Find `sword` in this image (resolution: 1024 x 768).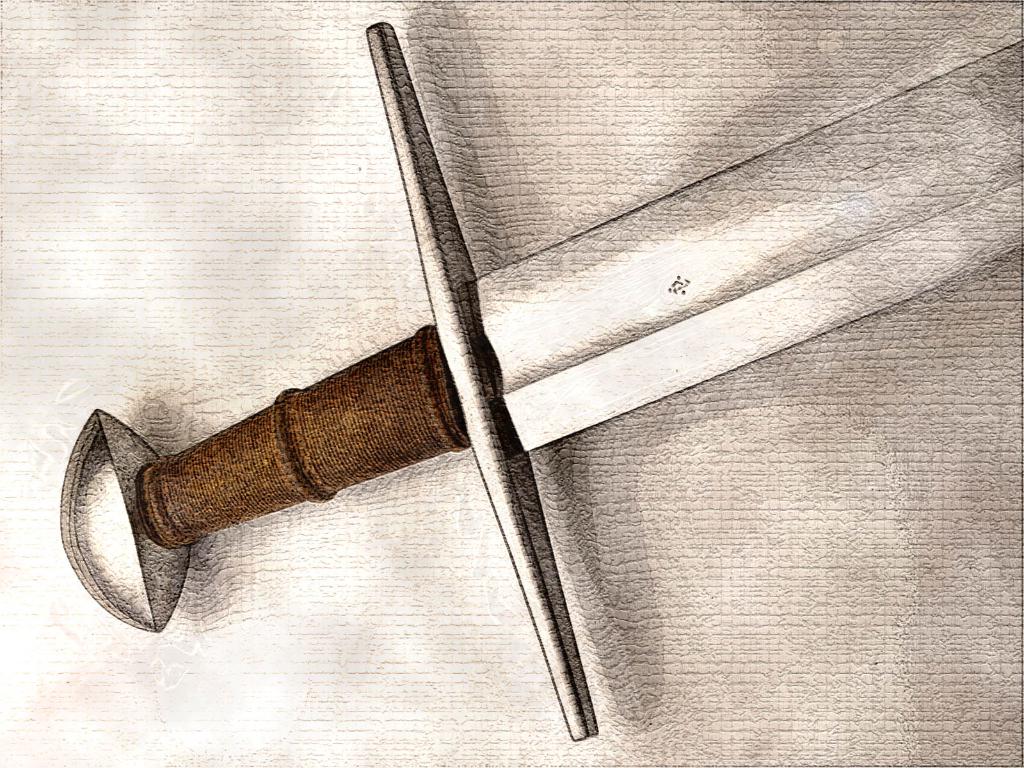
59 24 1023 740.
